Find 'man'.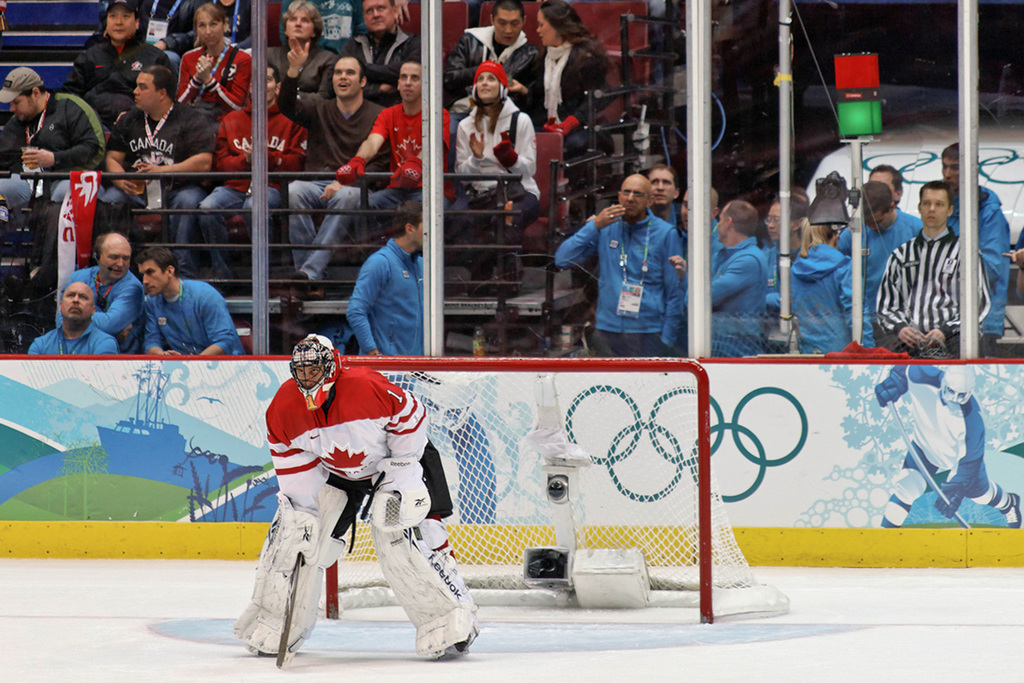
crop(764, 193, 812, 307).
